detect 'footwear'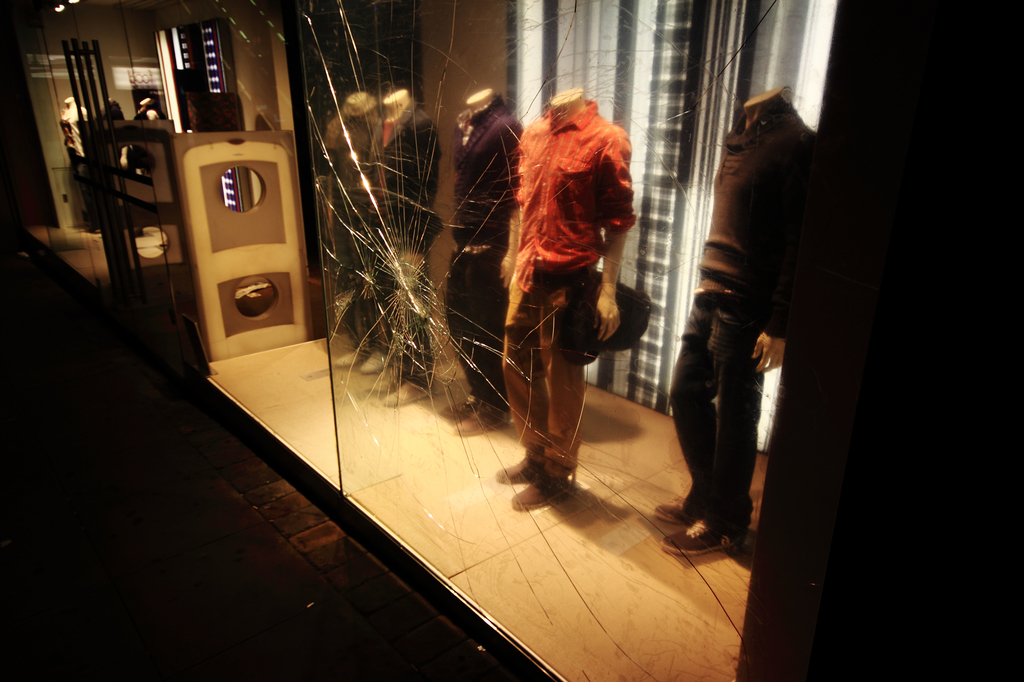
box(507, 469, 567, 514)
